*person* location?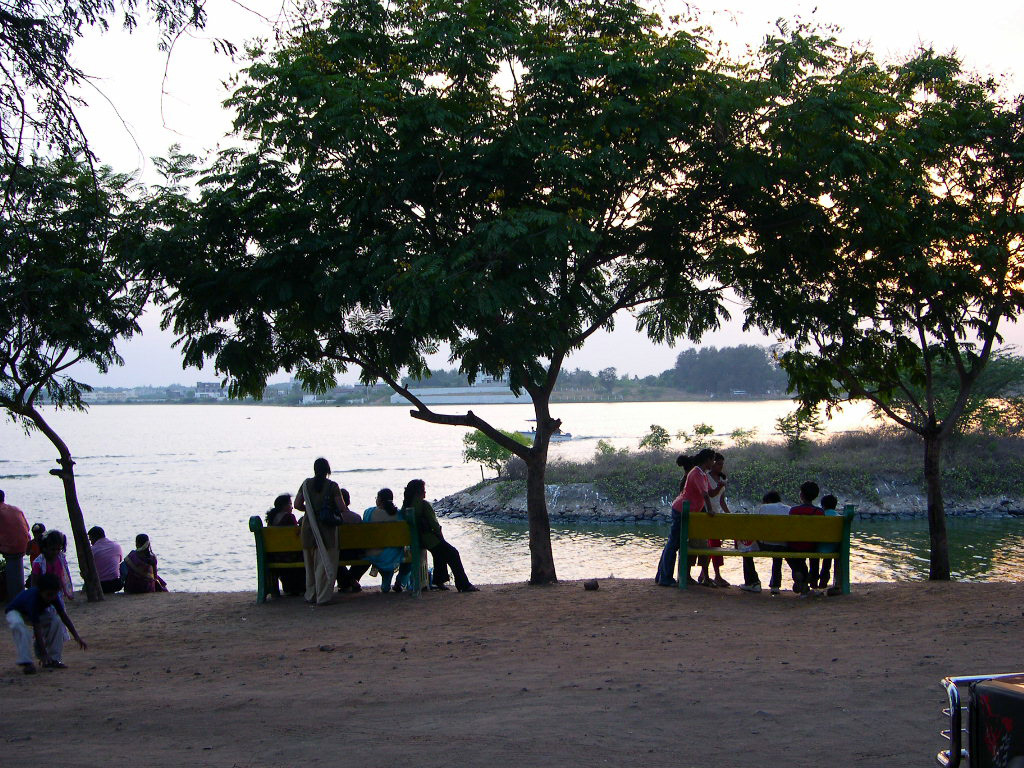
pyautogui.locateOnScreen(0, 547, 42, 668)
